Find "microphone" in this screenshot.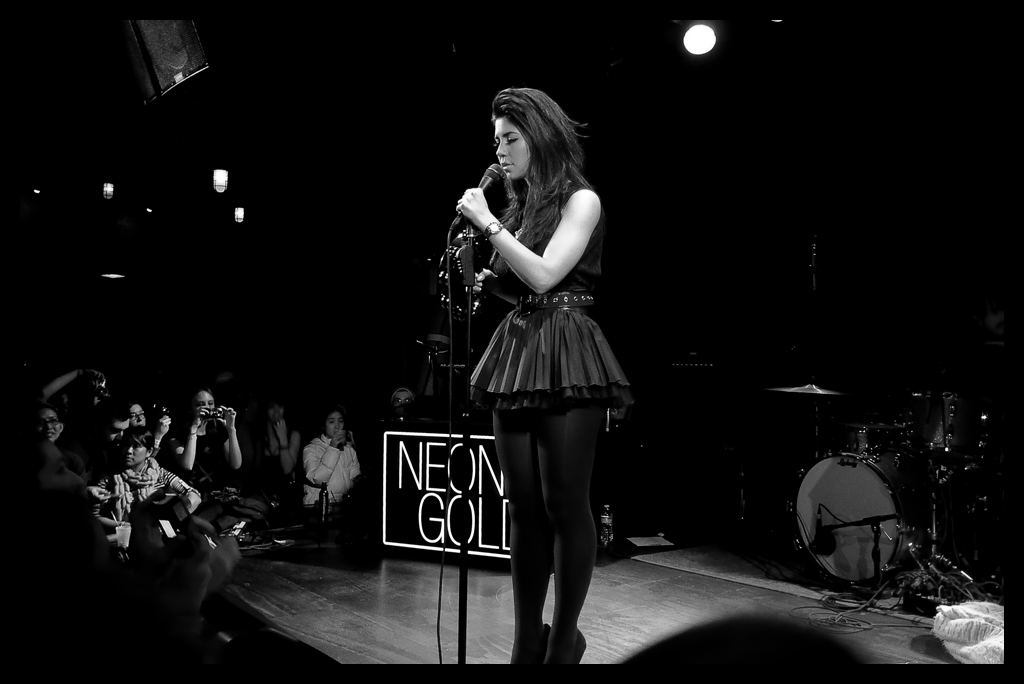
The bounding box for "microphone" is [453,160,509,236].
